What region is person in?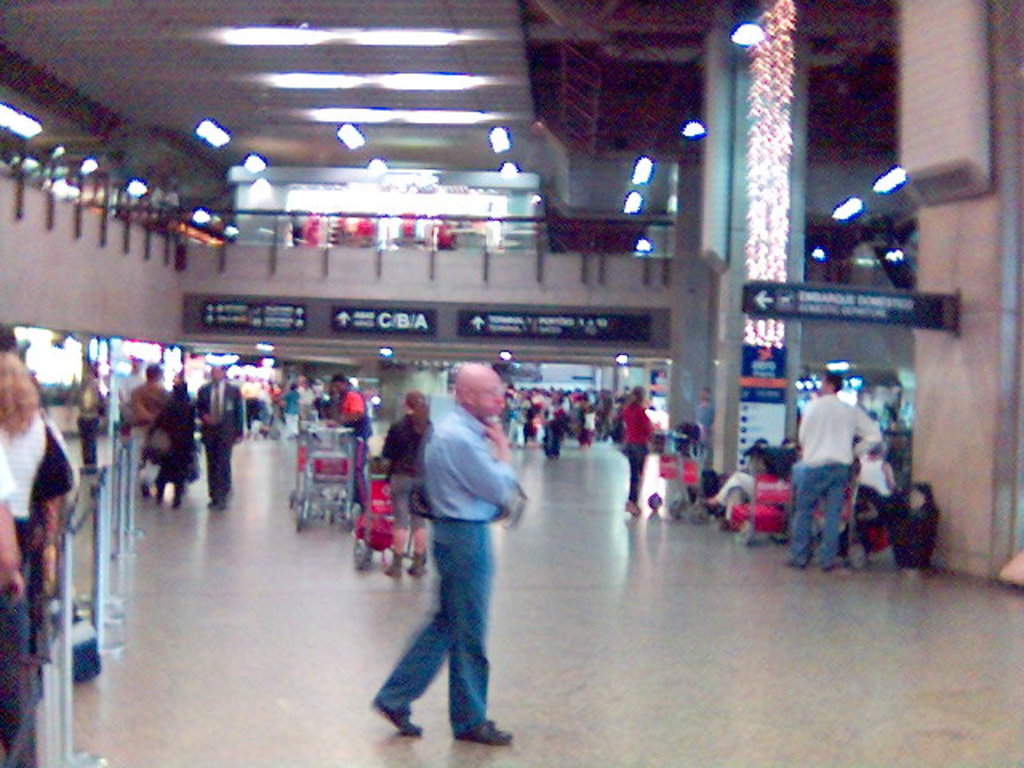
select_region(125, 368, 170, 499).
